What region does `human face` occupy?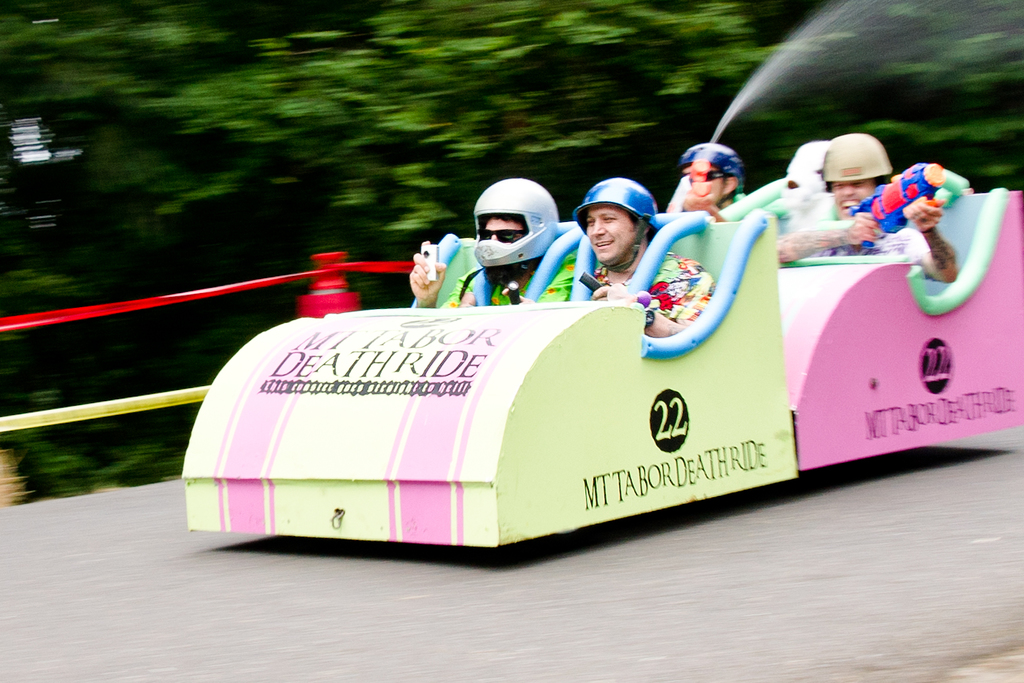
select_region(691, 159, 728, 205).
